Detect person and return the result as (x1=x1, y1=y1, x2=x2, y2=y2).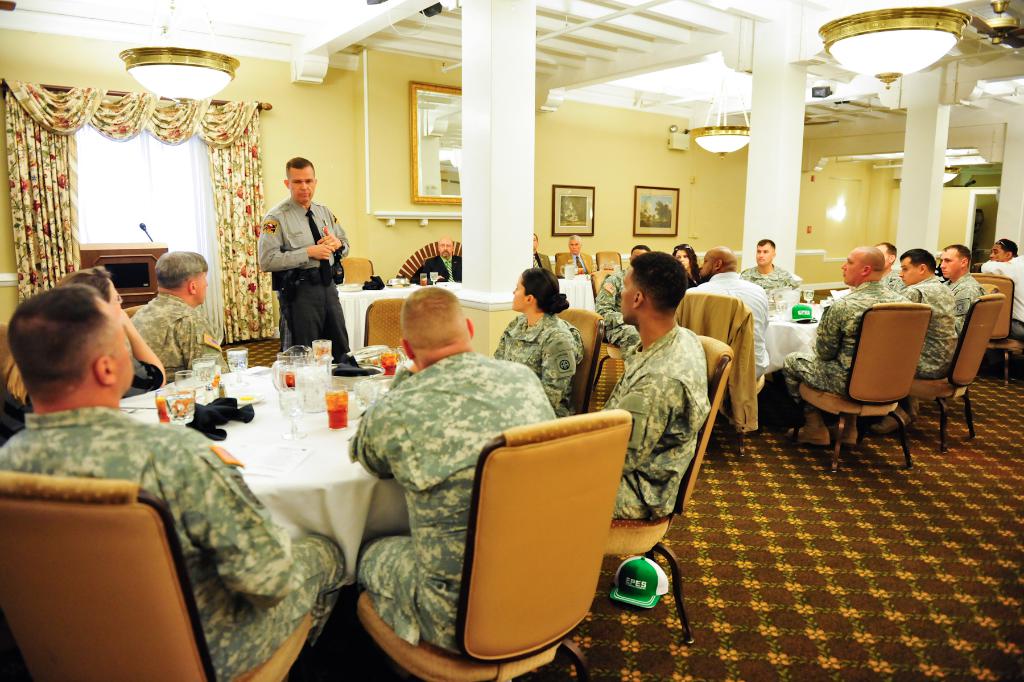
(x1=128, y1=249, x2=230, y2=385).
